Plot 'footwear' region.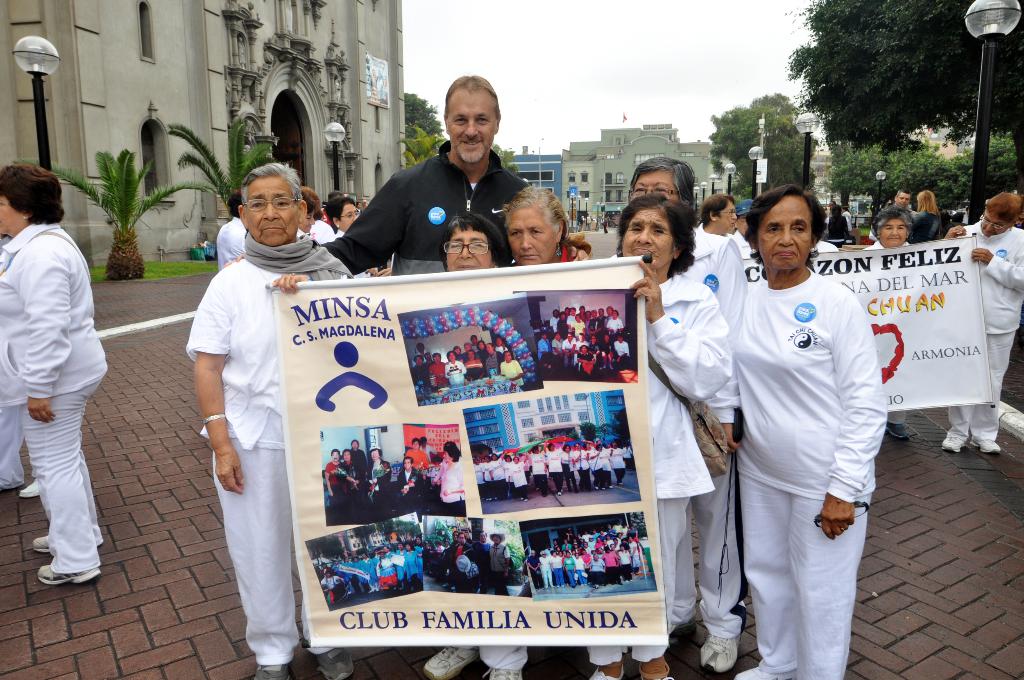
Plotted at (left=31, top=534, right=106, bottom=555).
